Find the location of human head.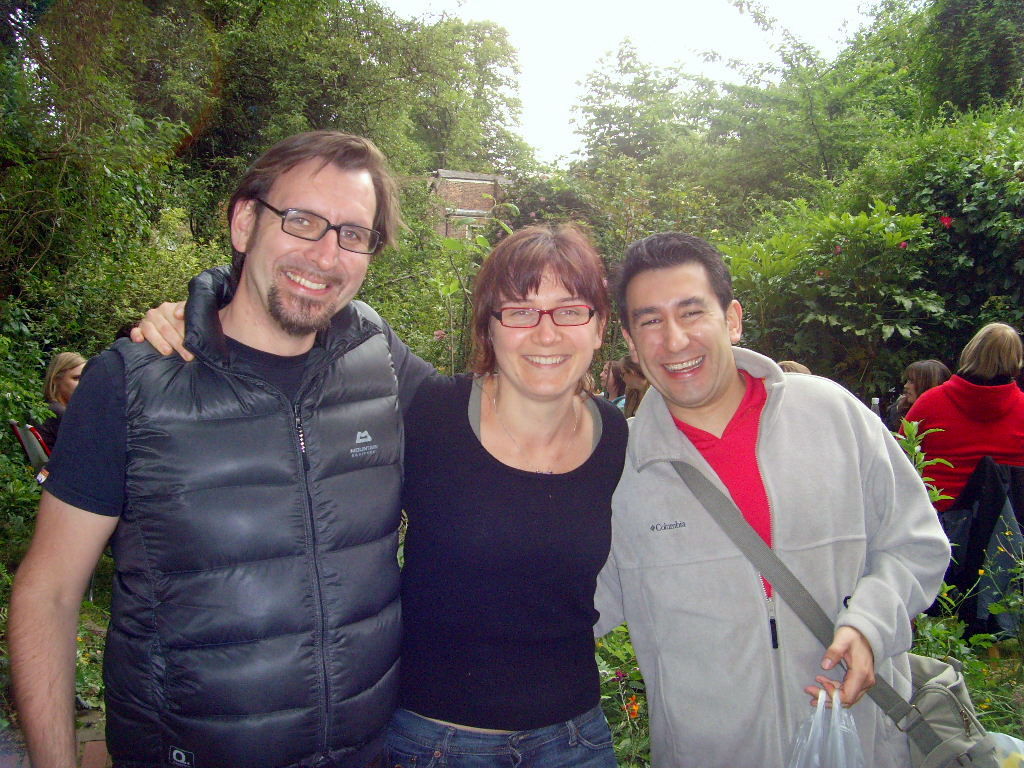
Location: l=617, t=350, r=650, b=390.
